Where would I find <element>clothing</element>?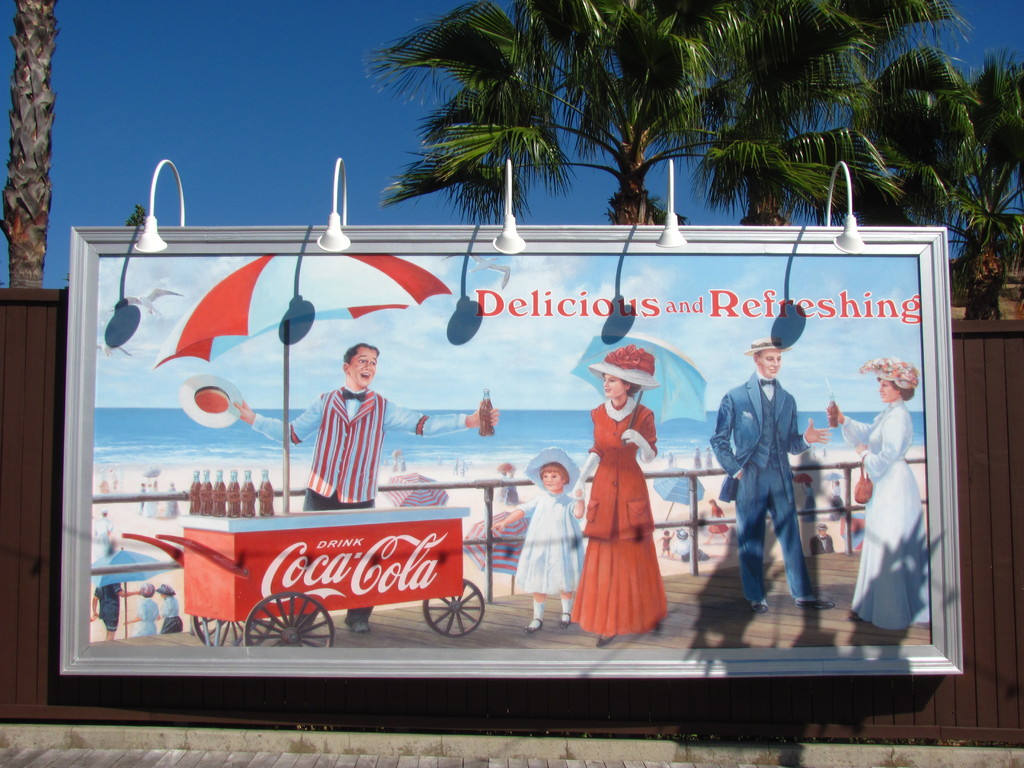
At 253/388/461/624.
